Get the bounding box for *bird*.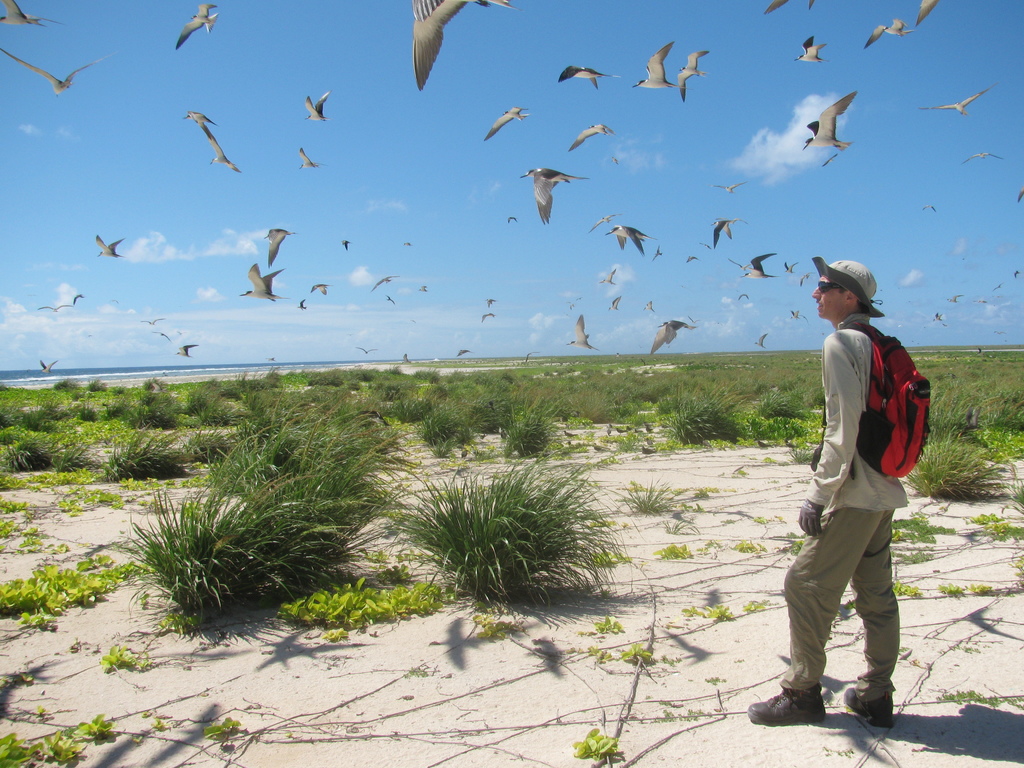
pyautogui.locateOnScreen(760, 0, 826, 19).
